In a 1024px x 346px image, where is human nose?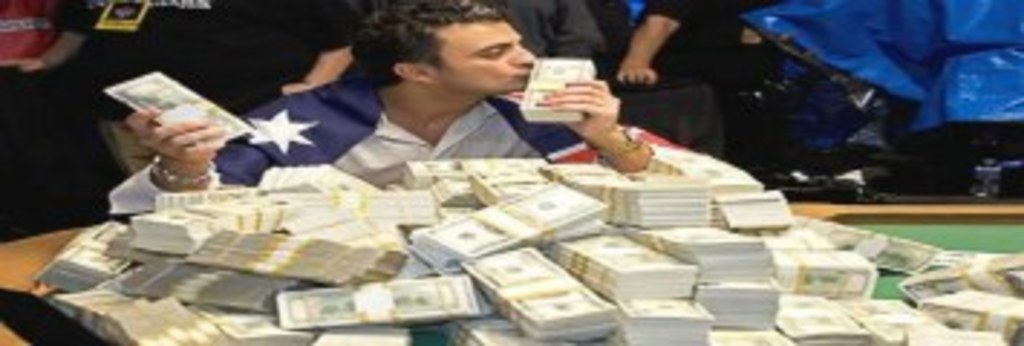
x1=508 y1=43 x2=534 y2=69.
